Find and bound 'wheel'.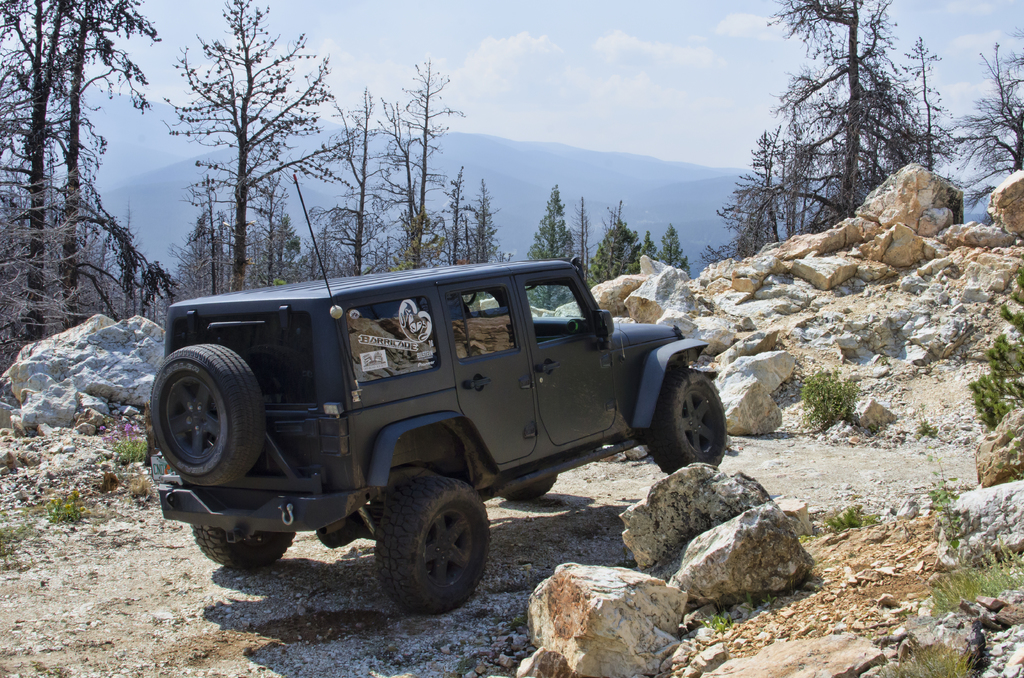
Bound: 359 479 483 609.
